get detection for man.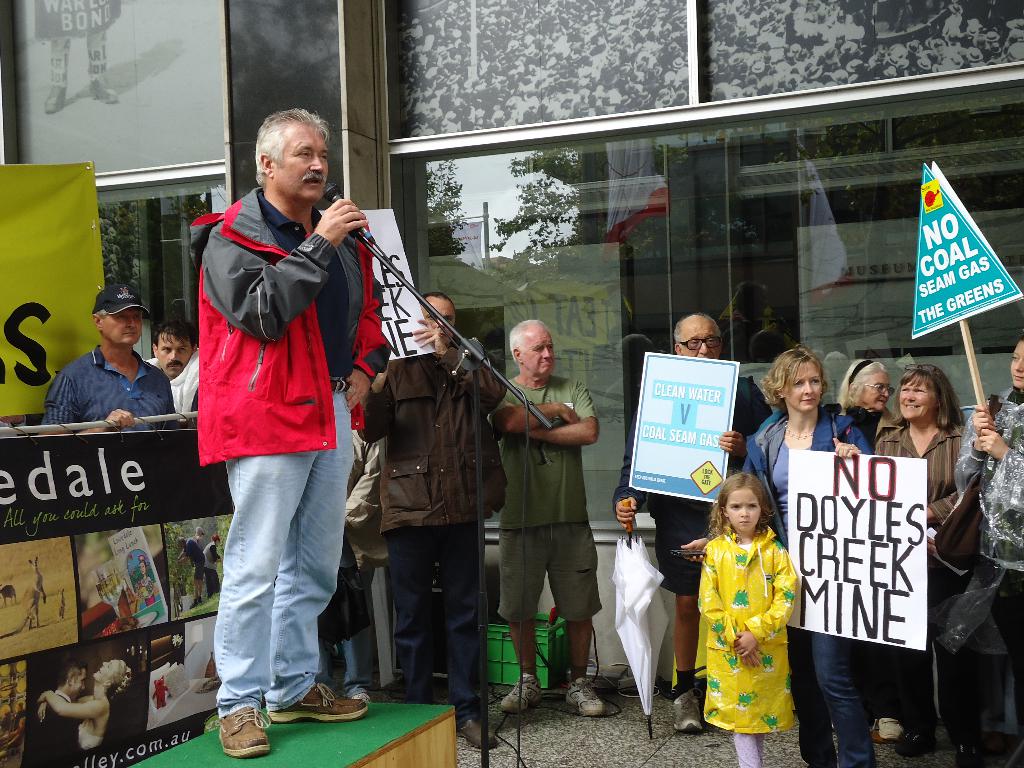
Detection: [left=611, top=312, right=776, bottom=730].
